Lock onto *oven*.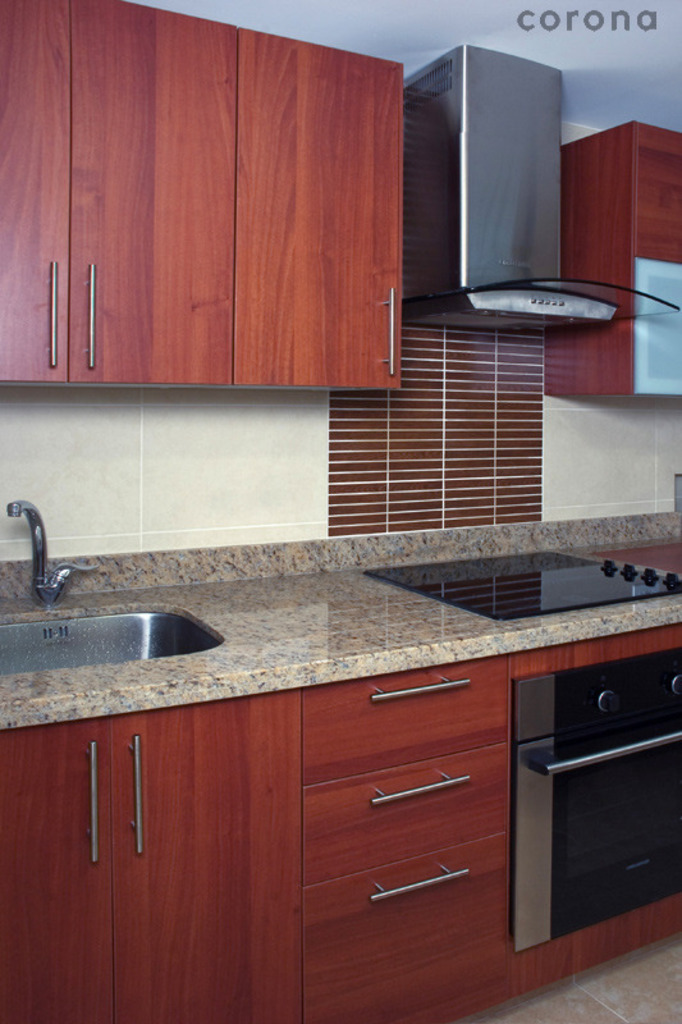
Locked: [left=514, top=652, right=681, bottom=951].
